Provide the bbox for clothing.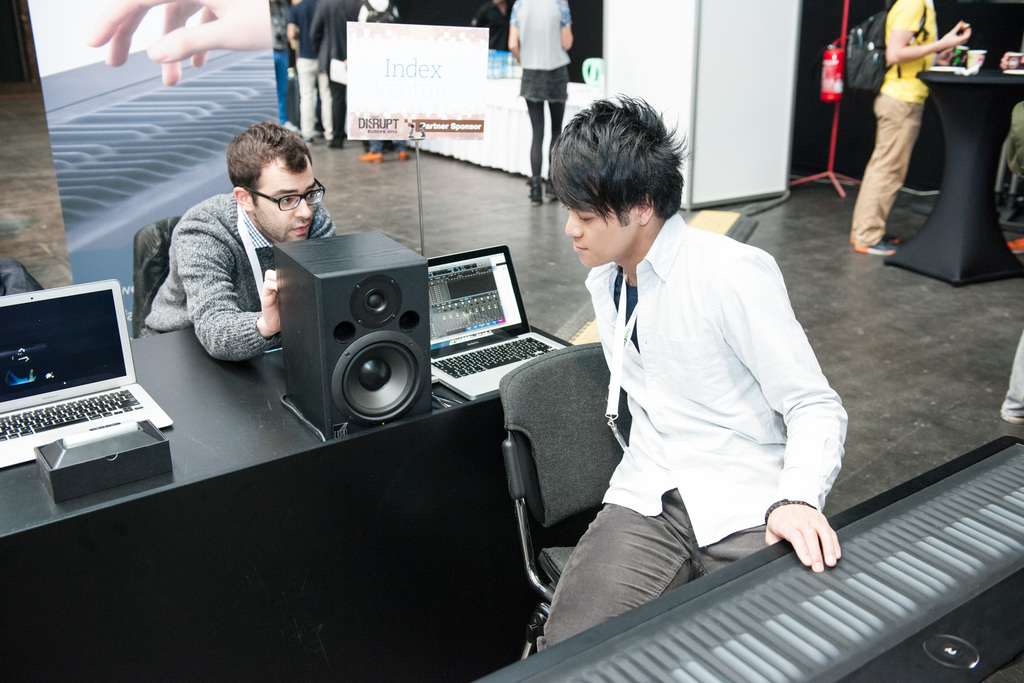
<region>995, 104, 1023, 409</region>.
